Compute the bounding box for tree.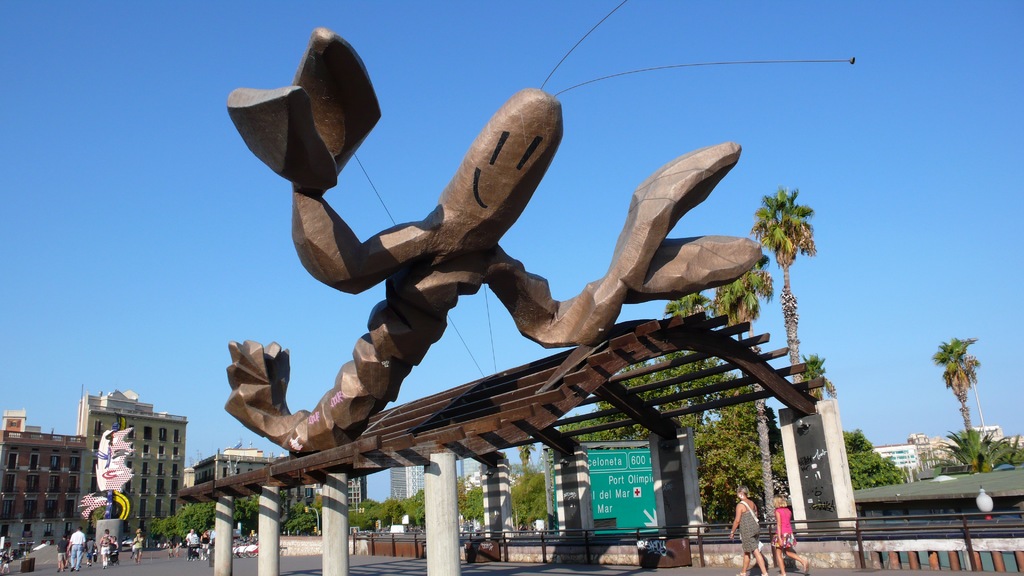
934,420,1023,482.
